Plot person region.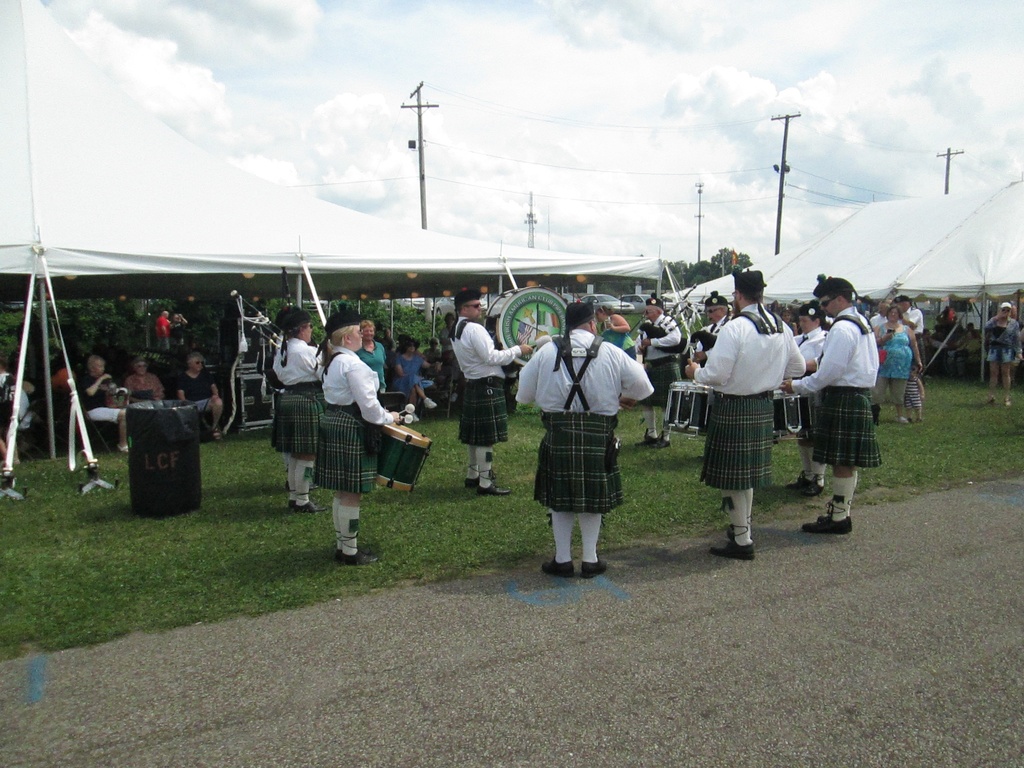
Plotted at [left=947, top=333, right=979, bottom=376].
